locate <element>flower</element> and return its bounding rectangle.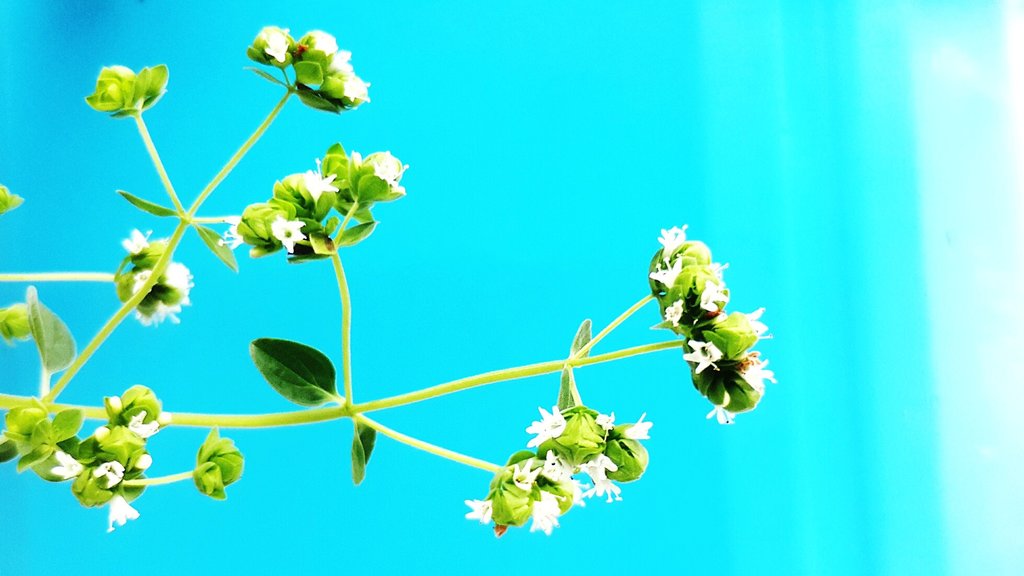
bbox=[352, 148, 404, 198].
